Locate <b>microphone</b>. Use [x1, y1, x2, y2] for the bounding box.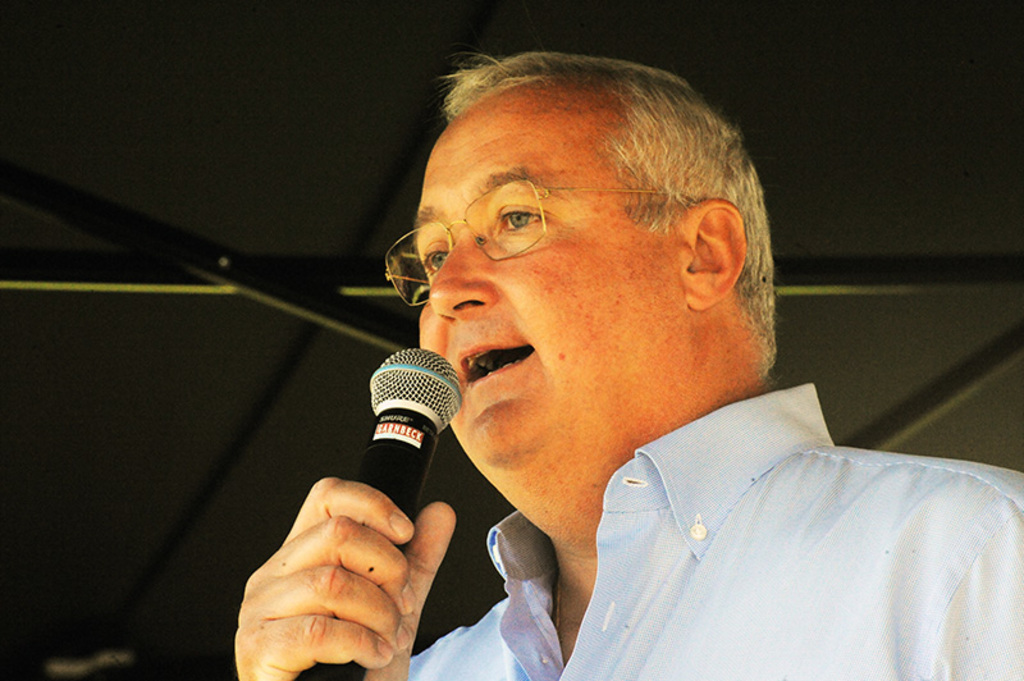
[330, 346, 462, 680].
